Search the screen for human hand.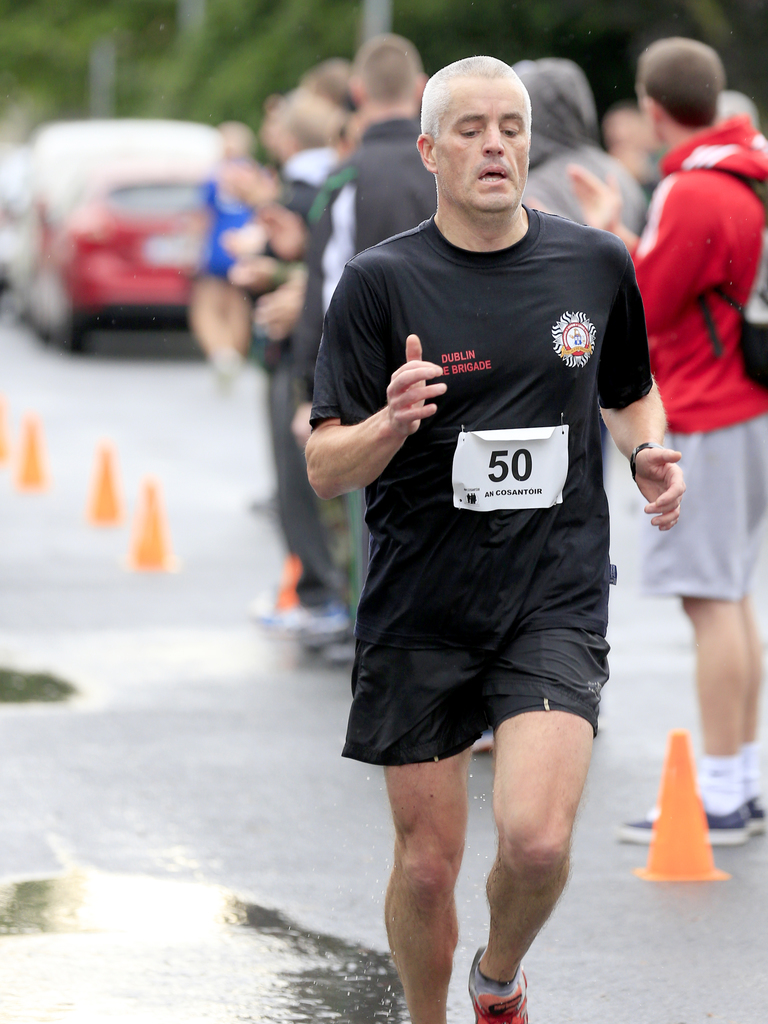
Found at [291, 403, 311, 451].
